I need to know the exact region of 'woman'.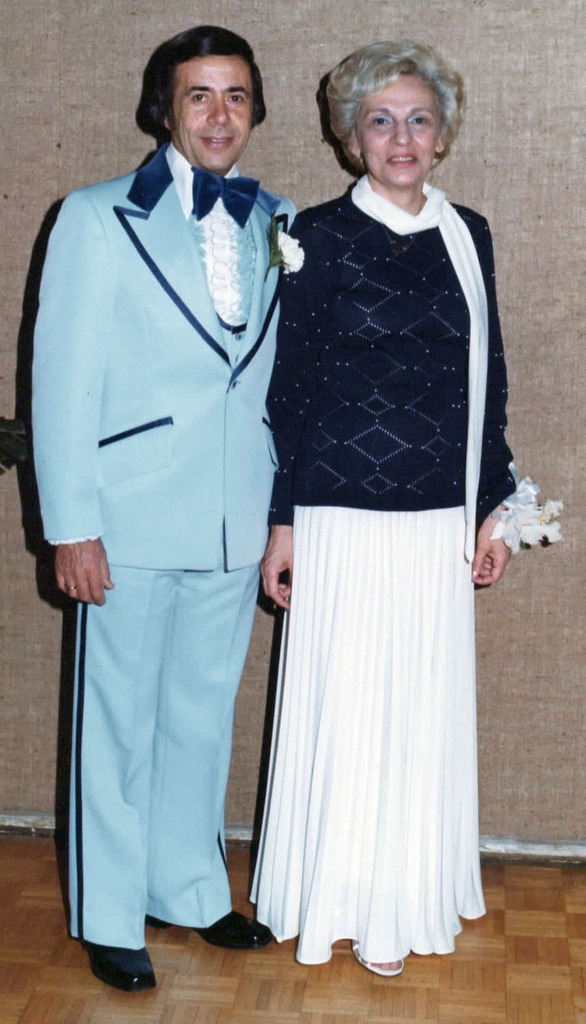
Region: detection(219, 59, 528, 951).
